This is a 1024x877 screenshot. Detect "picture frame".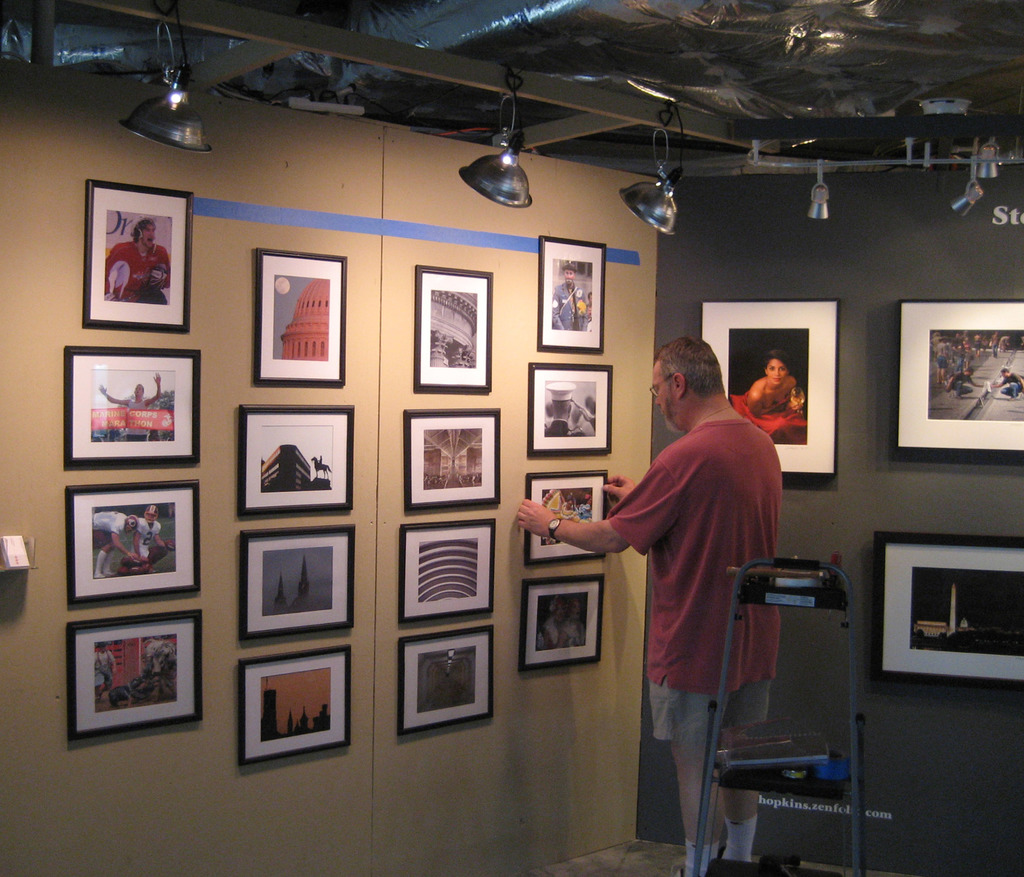
select_region(403, 406, 504, 510).
